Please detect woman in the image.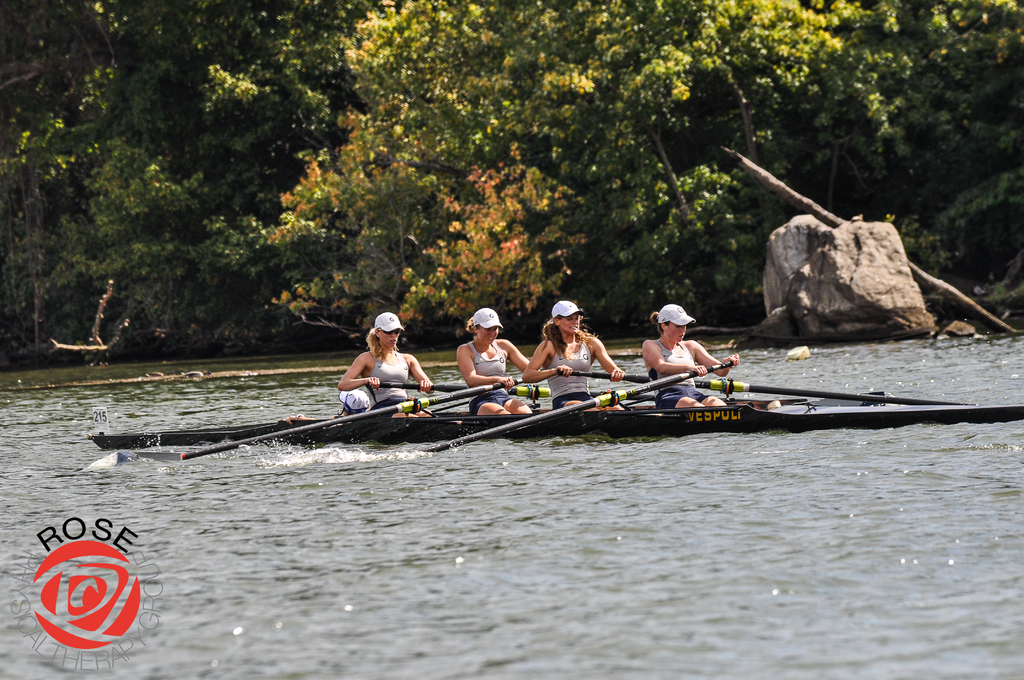
box=[635, 303, 740, 409].
